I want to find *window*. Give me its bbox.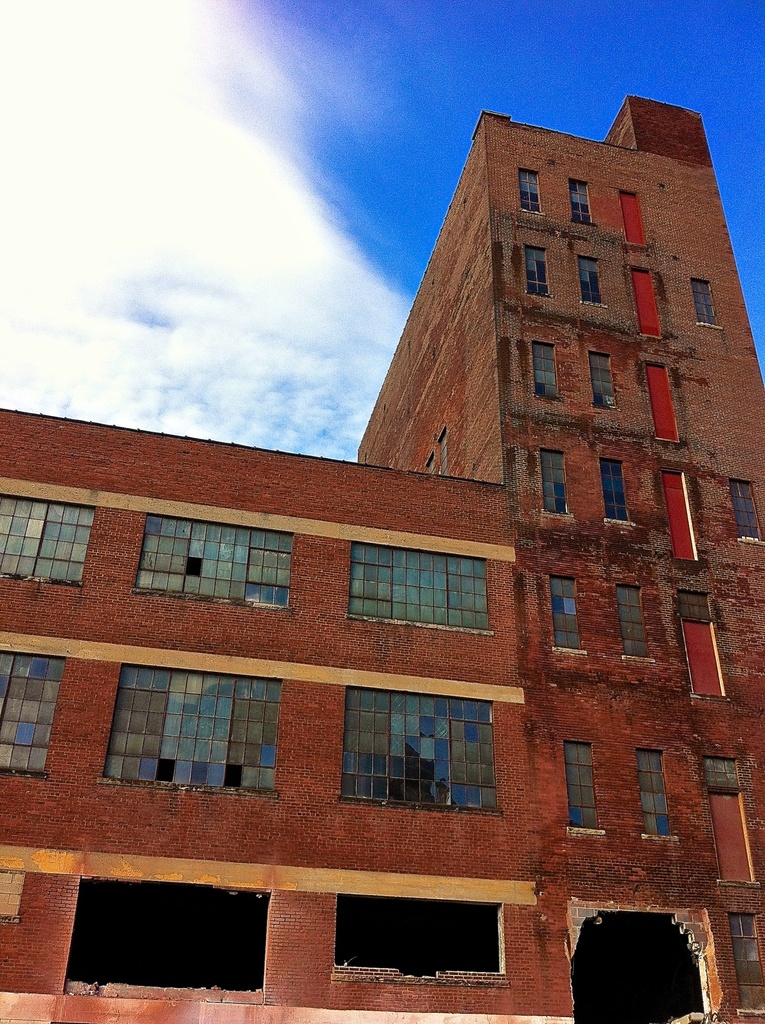
<region>725, 470, 764, 554</region>.
